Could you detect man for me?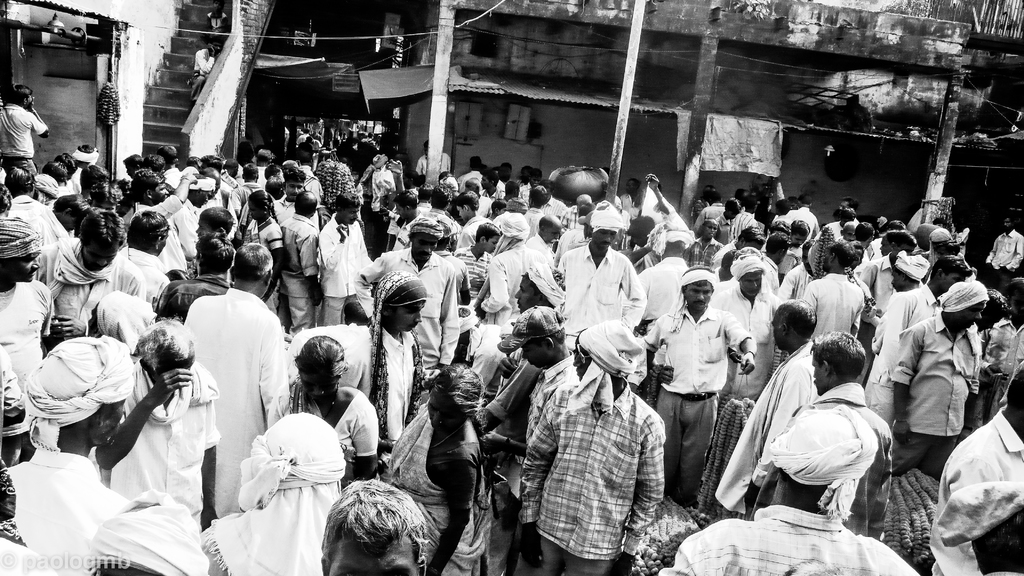
Detection result: l=0, t=87, r=54, b=179.
